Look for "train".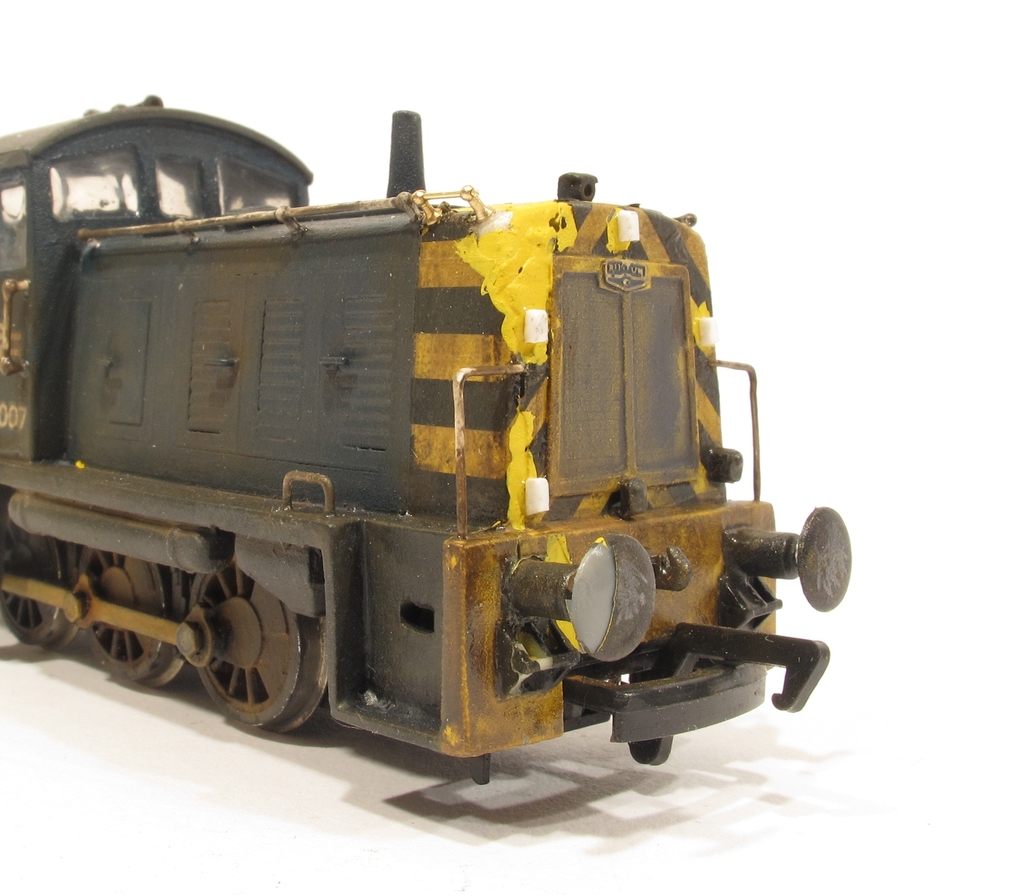
Found: x1=0 y1=85 x2=851 y2=765.
